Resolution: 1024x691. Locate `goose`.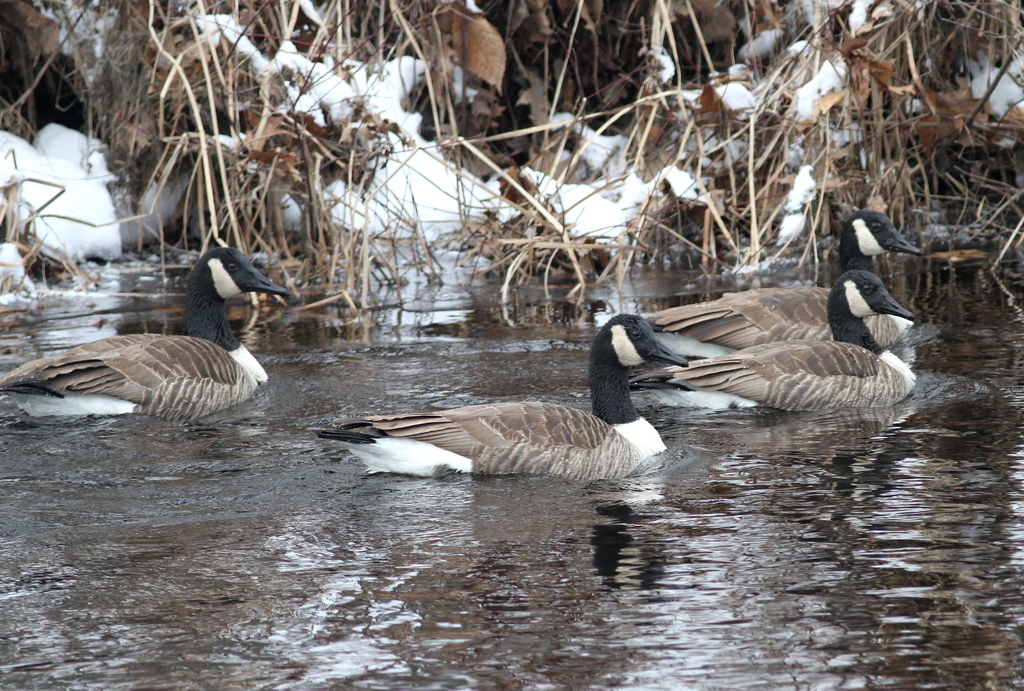
pyautogui.locateOnScreen(0, 241, 287, 420).
